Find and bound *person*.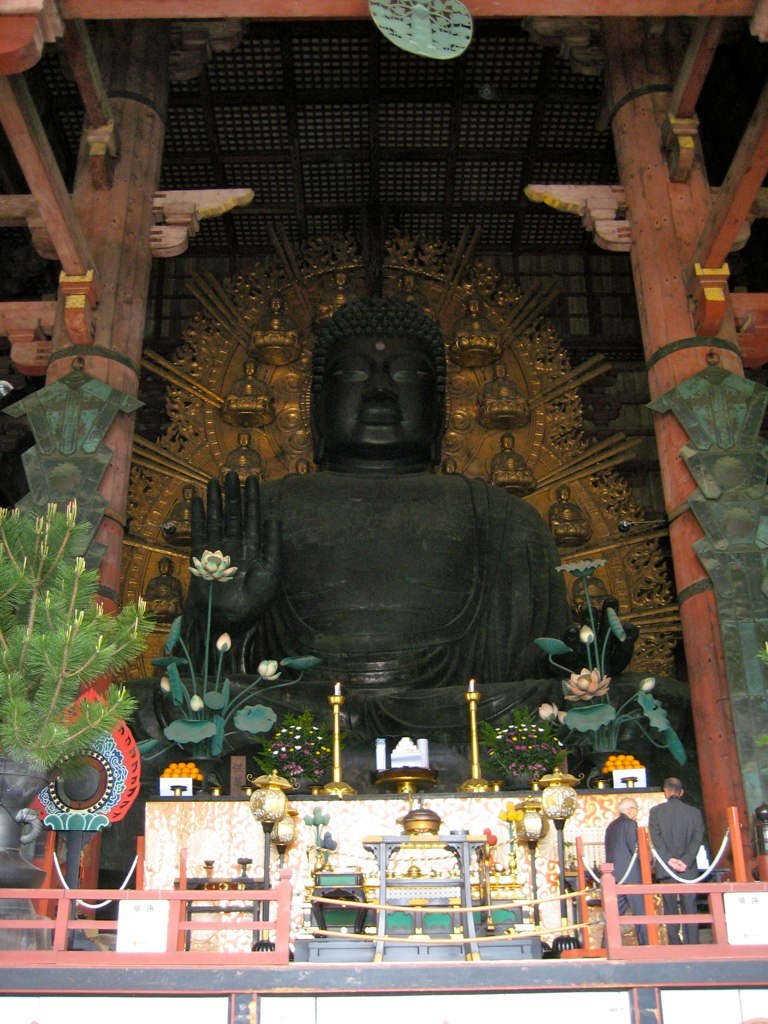
Bound: left=644, top=773, right=708, bottom=947.
